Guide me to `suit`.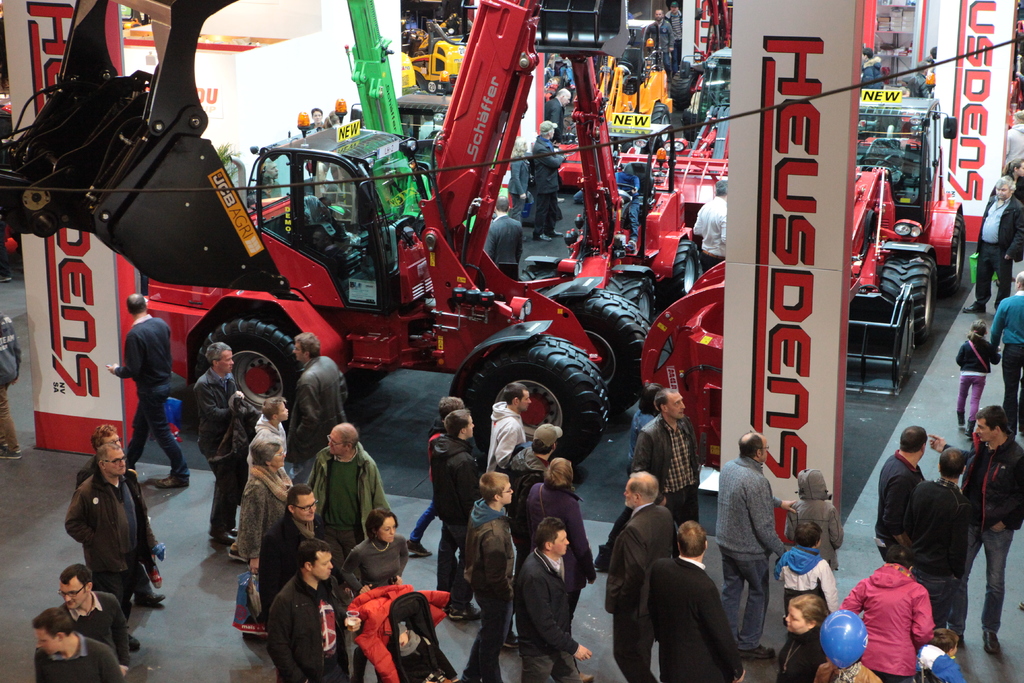
Guidance: (605,502,682,681).
